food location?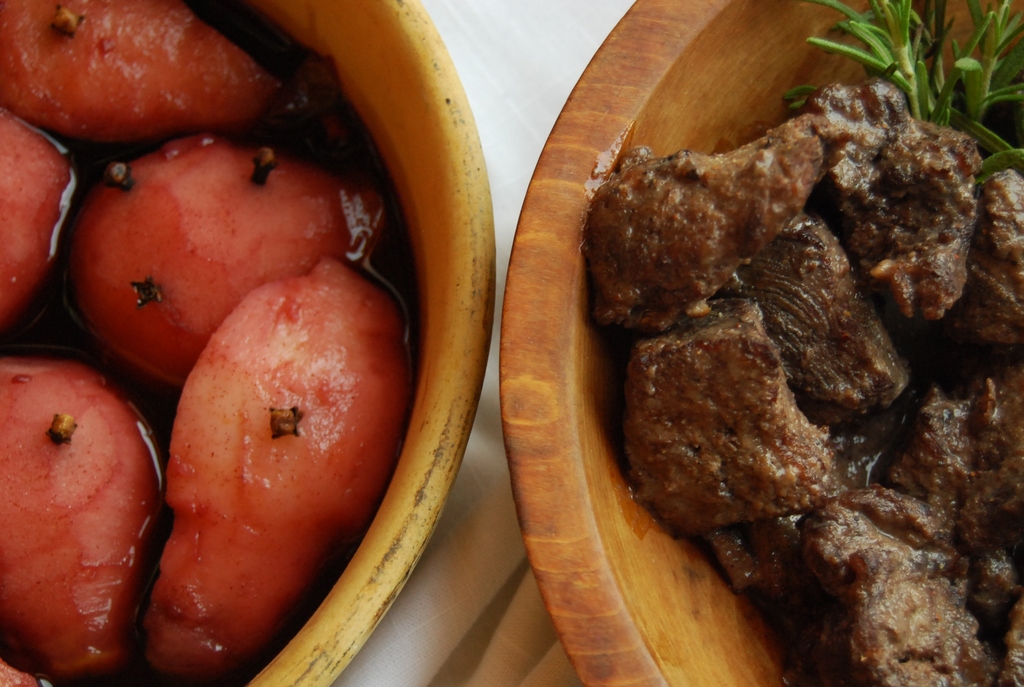
box=[0, 108, 72, 327]
